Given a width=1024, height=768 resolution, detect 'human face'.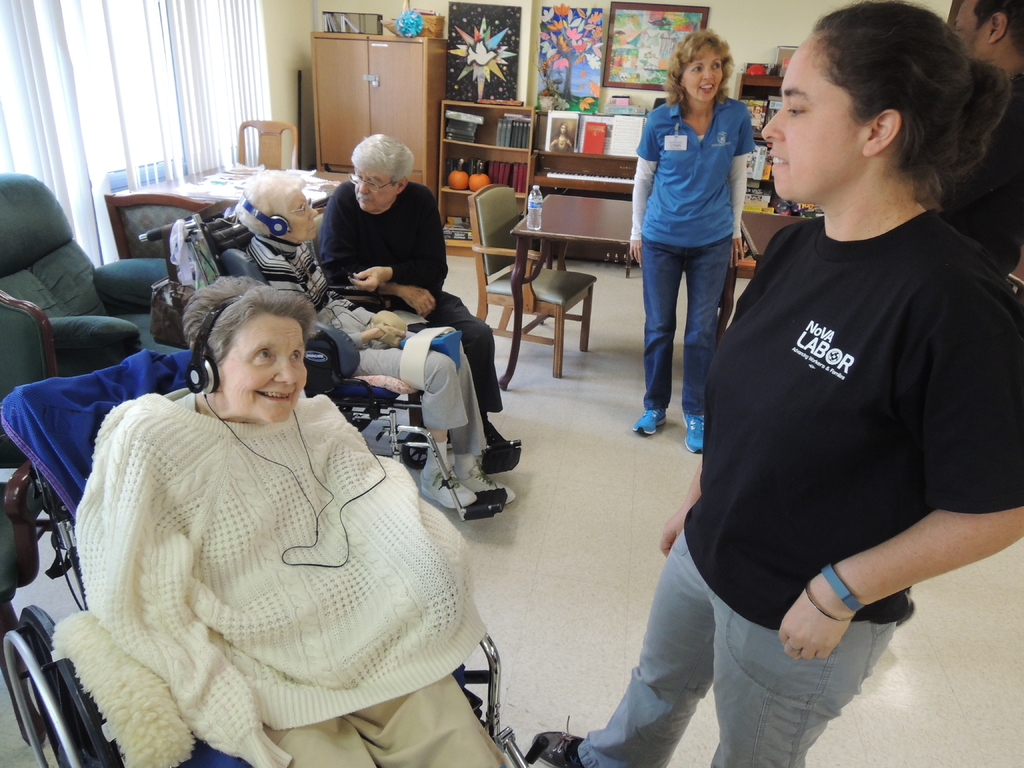
{"x1": 221, "y1": 316, "x2": 309, "y2": 417}.
